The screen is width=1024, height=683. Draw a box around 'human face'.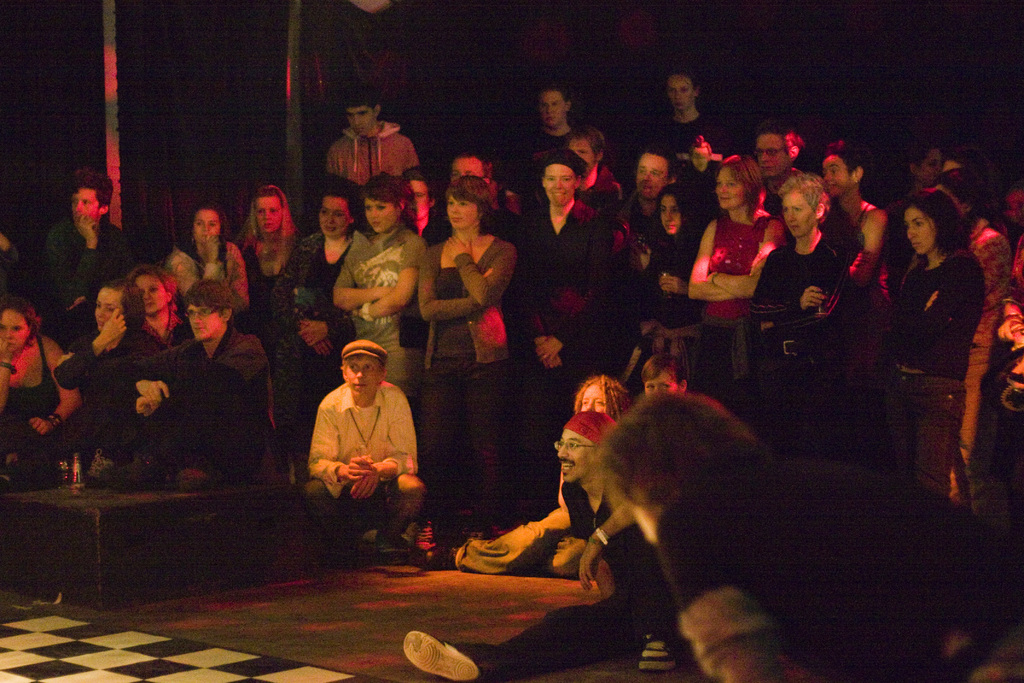
[left=184, top=305, right=220, bottom=342].
